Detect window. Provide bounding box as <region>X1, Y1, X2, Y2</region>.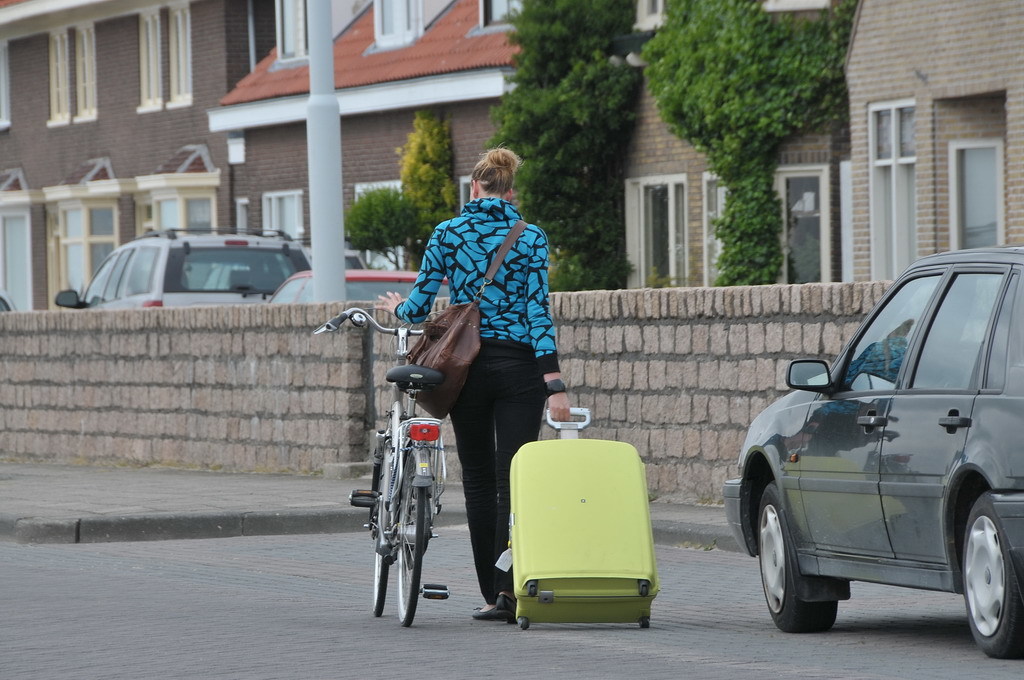
<region>951, 138, 1008, 247</region>.
